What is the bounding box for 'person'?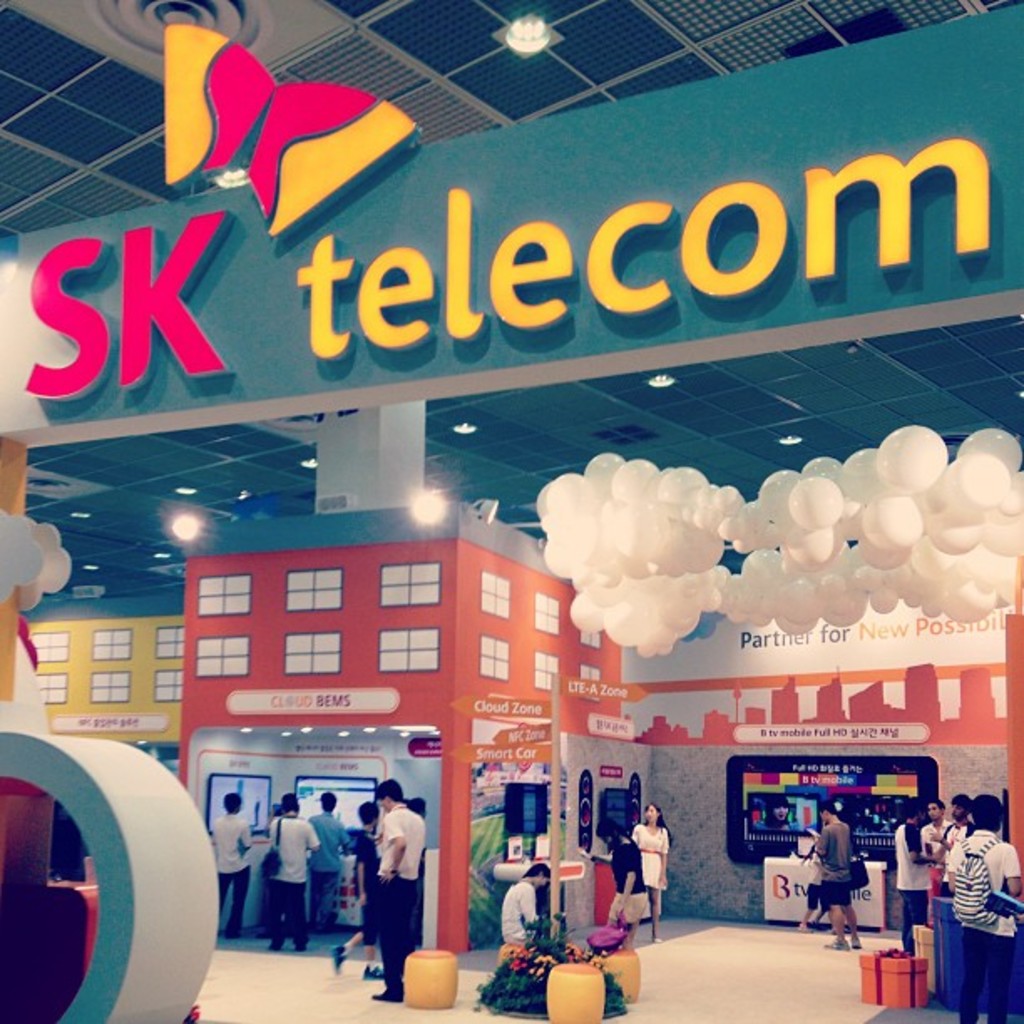
x1=893, y1=801, x2=944, y2=949.
